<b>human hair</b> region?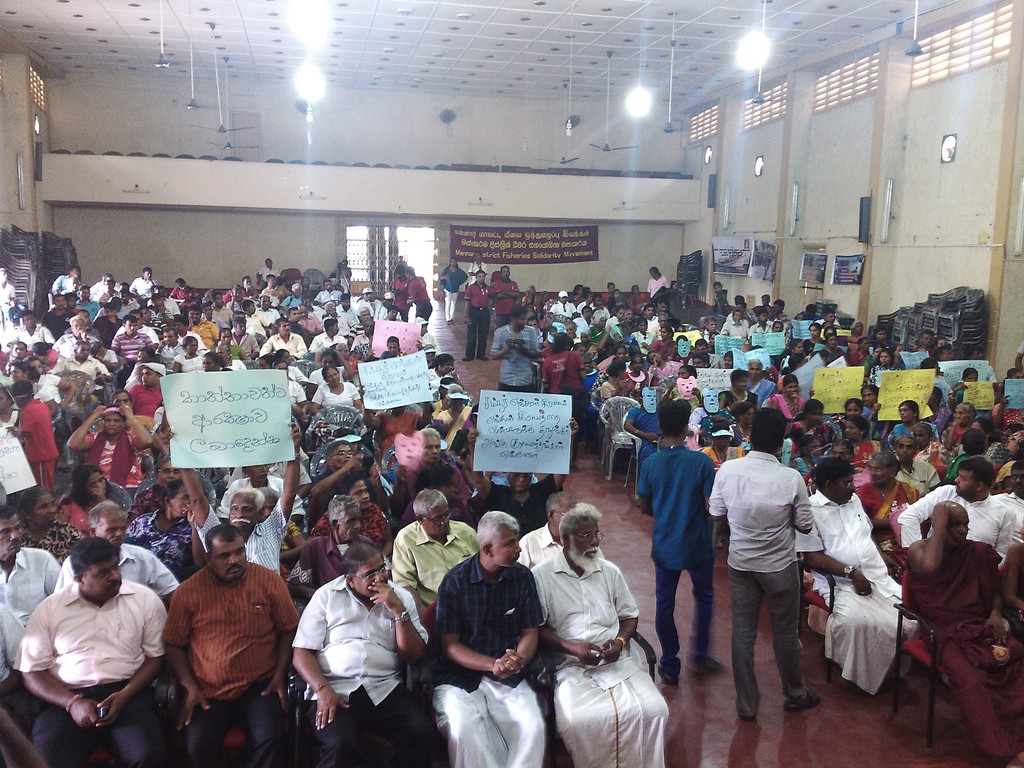
653,395,692,440
